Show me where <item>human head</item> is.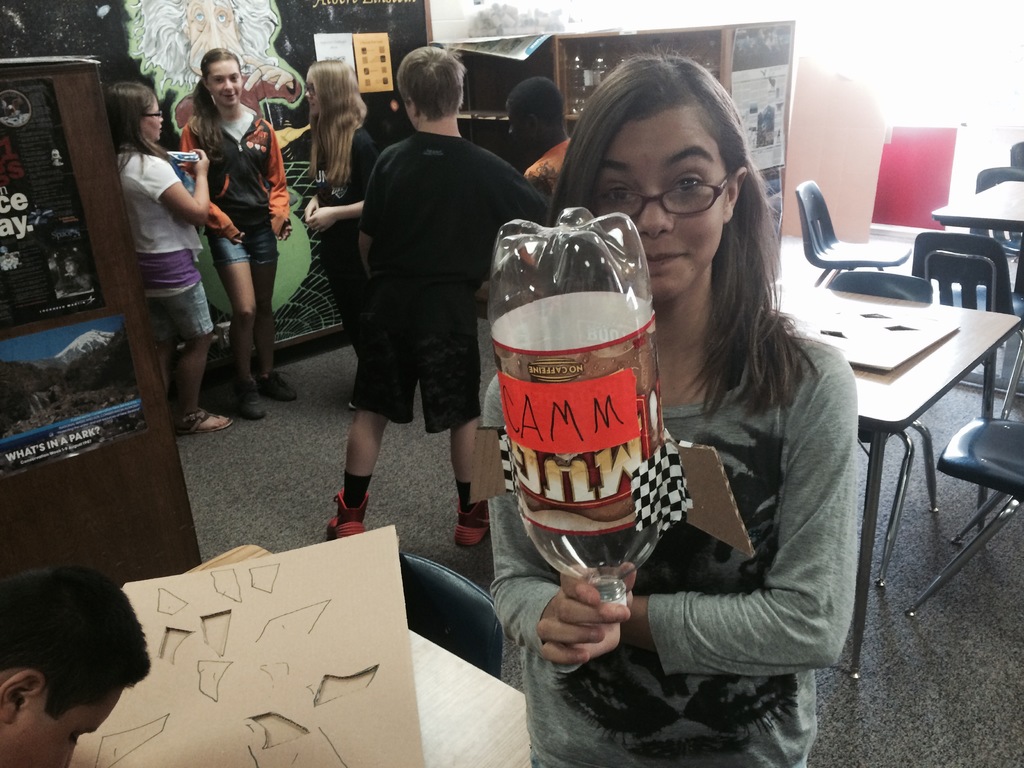
<item>human head</item> is at detection(202, 45, 241, 110).
